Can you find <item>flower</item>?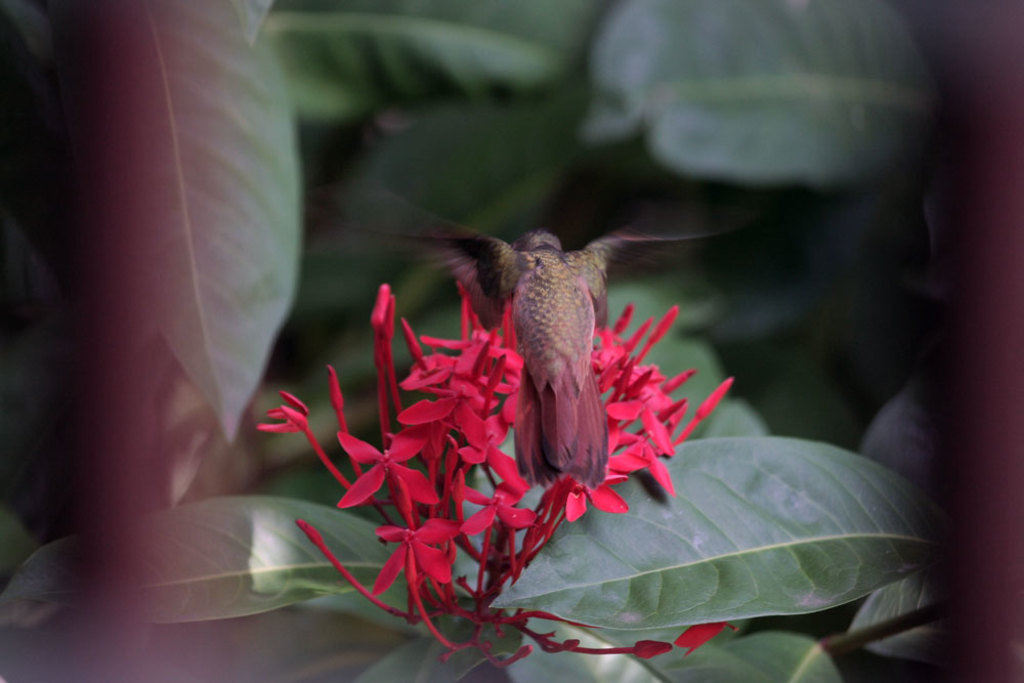
Yes, bounding box: crop(252, 289, 737, 669).
